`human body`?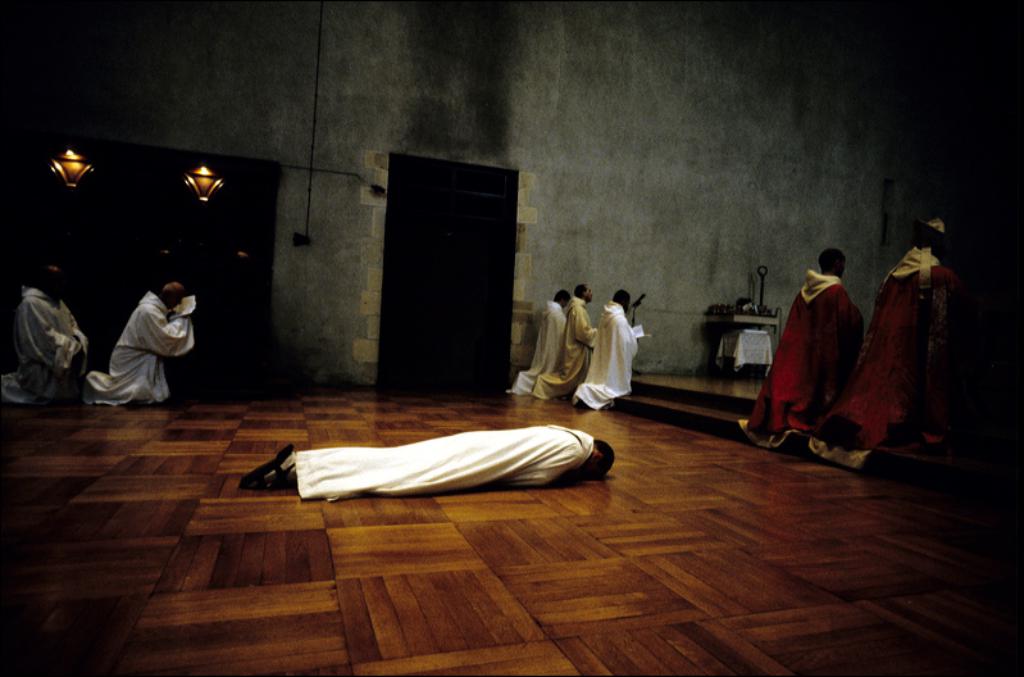
box=[810, 251, 960, 462]
